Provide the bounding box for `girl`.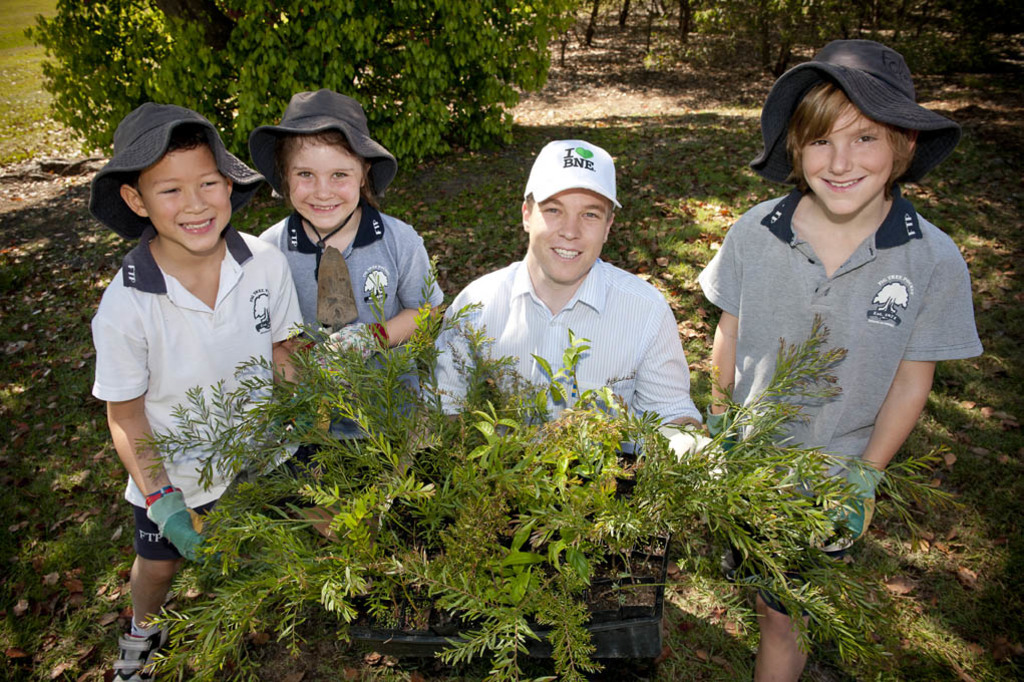
pyautogui.locateOnScreen(259, 88, 444, 460).
